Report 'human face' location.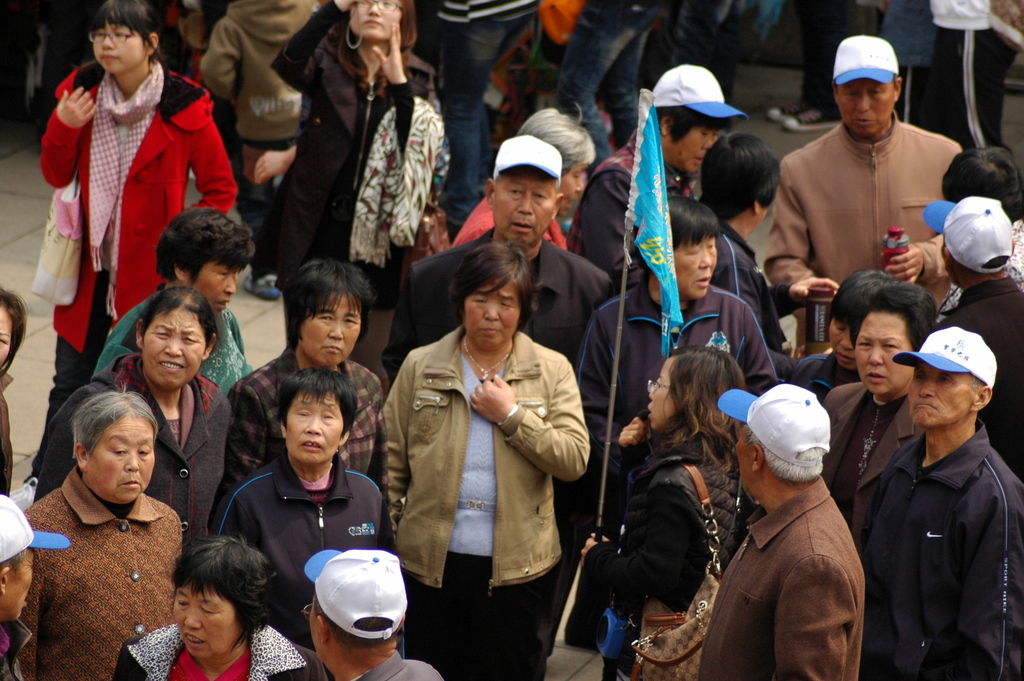
Report: left=556, top=157, right=593, bottom=215.
